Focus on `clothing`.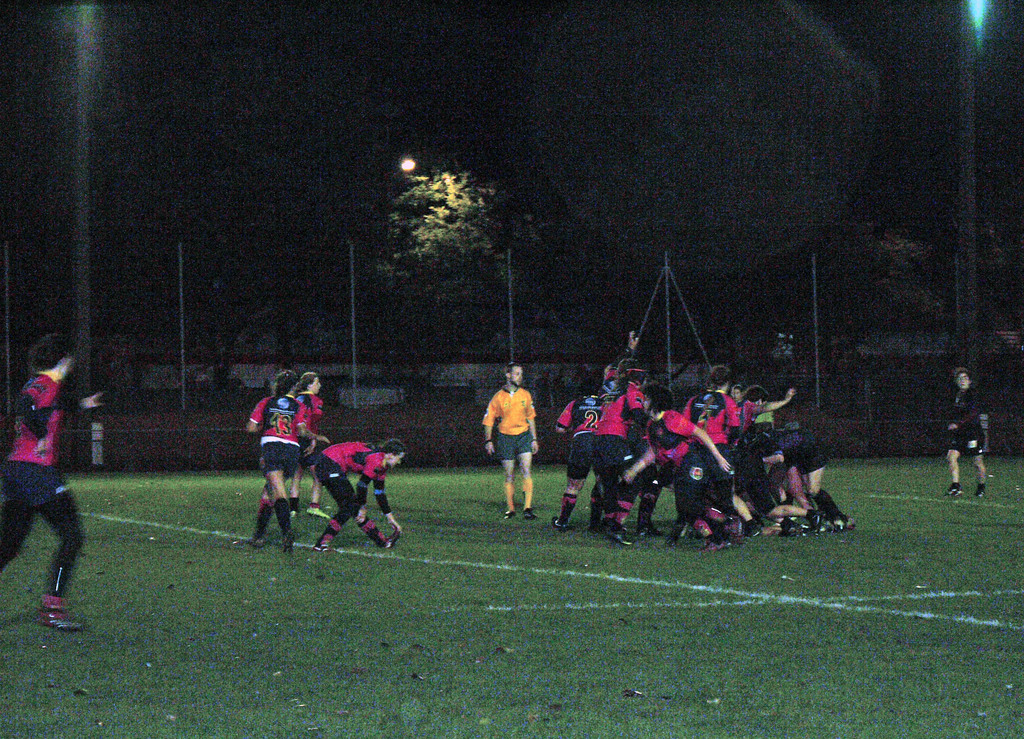
Focused at <bbox>950, 387, 985, 455</bbox>.
